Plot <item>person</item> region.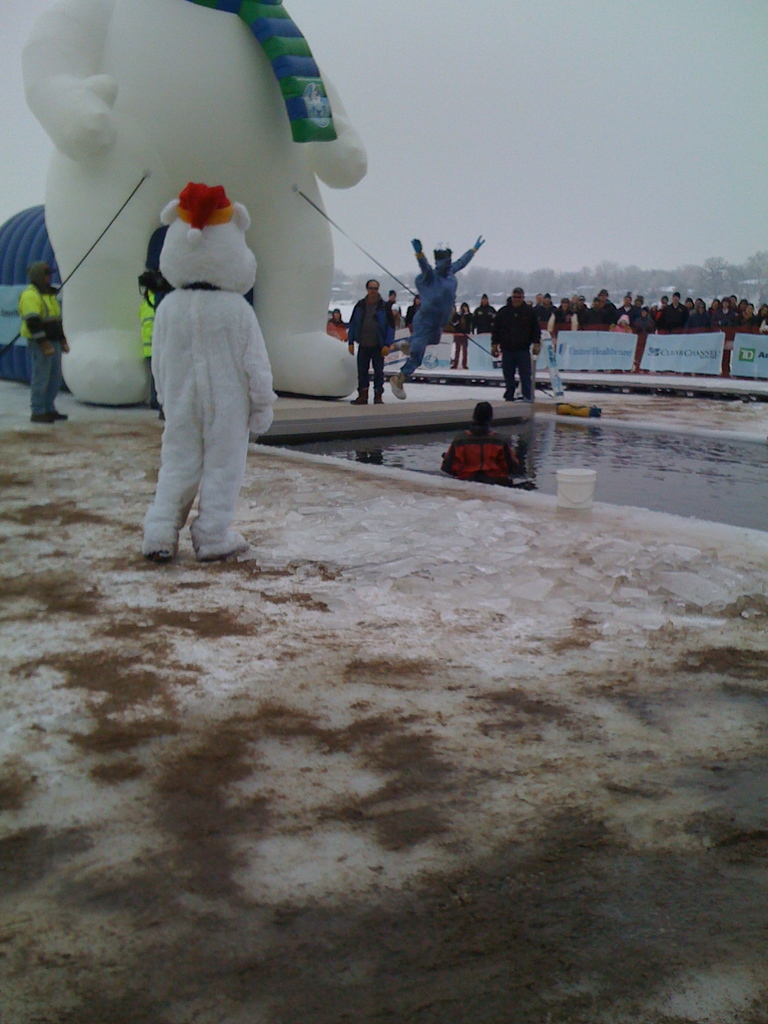
Plotted at left=436, top=398, right=535, bottom=493.
